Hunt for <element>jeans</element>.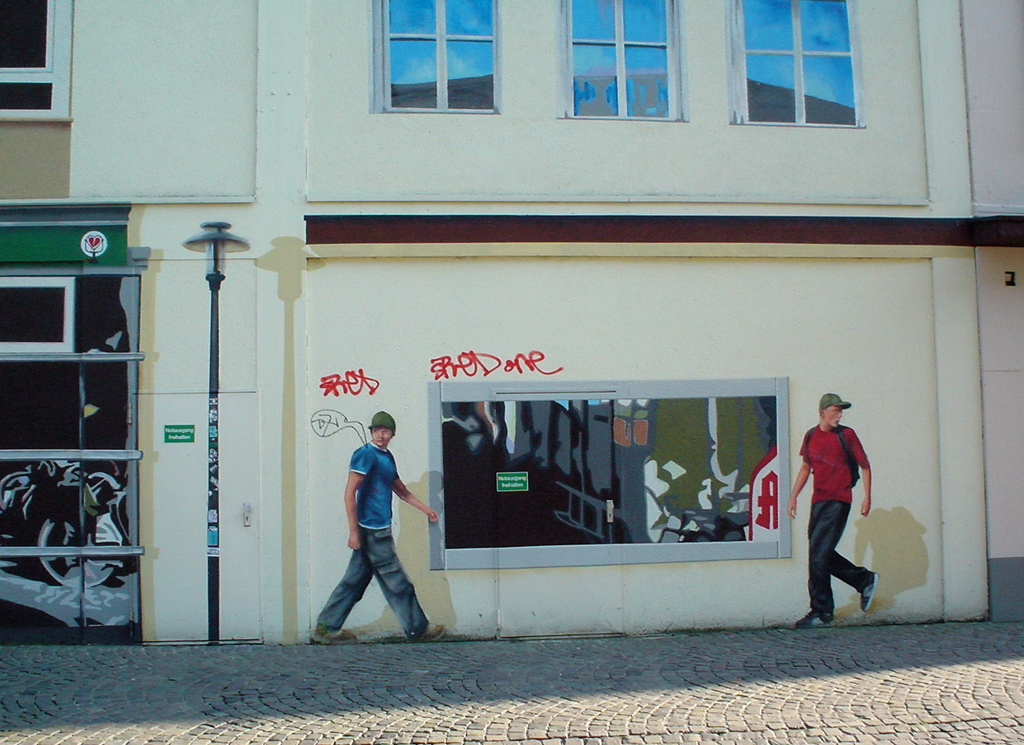
Hunted down at rect(321, 522, 427, 650).
